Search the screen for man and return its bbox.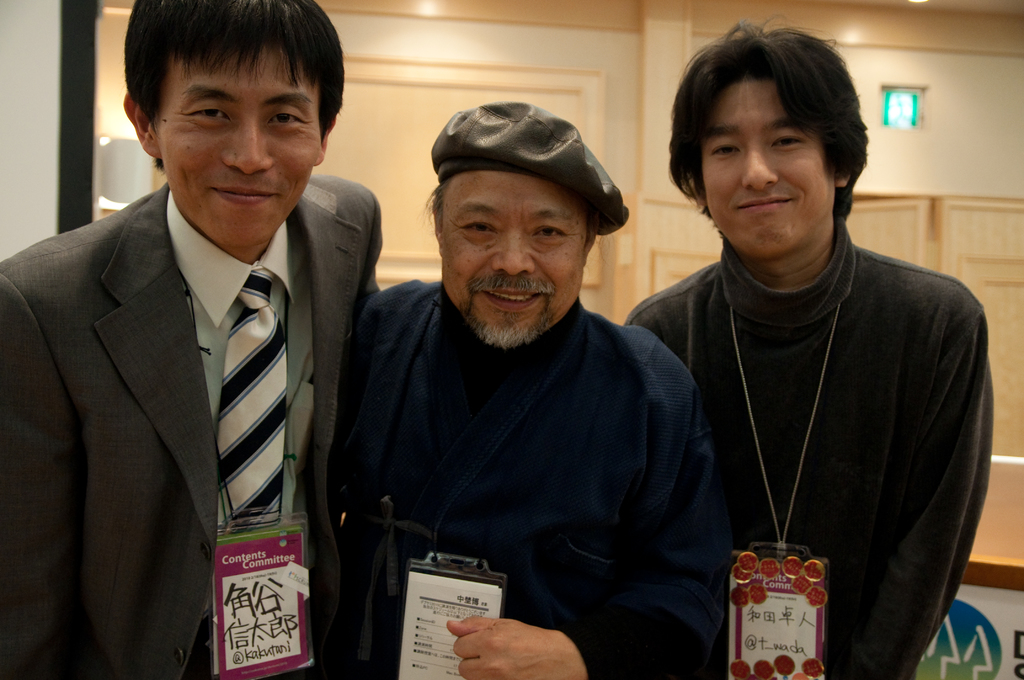
Found: [0,28,385,661].
